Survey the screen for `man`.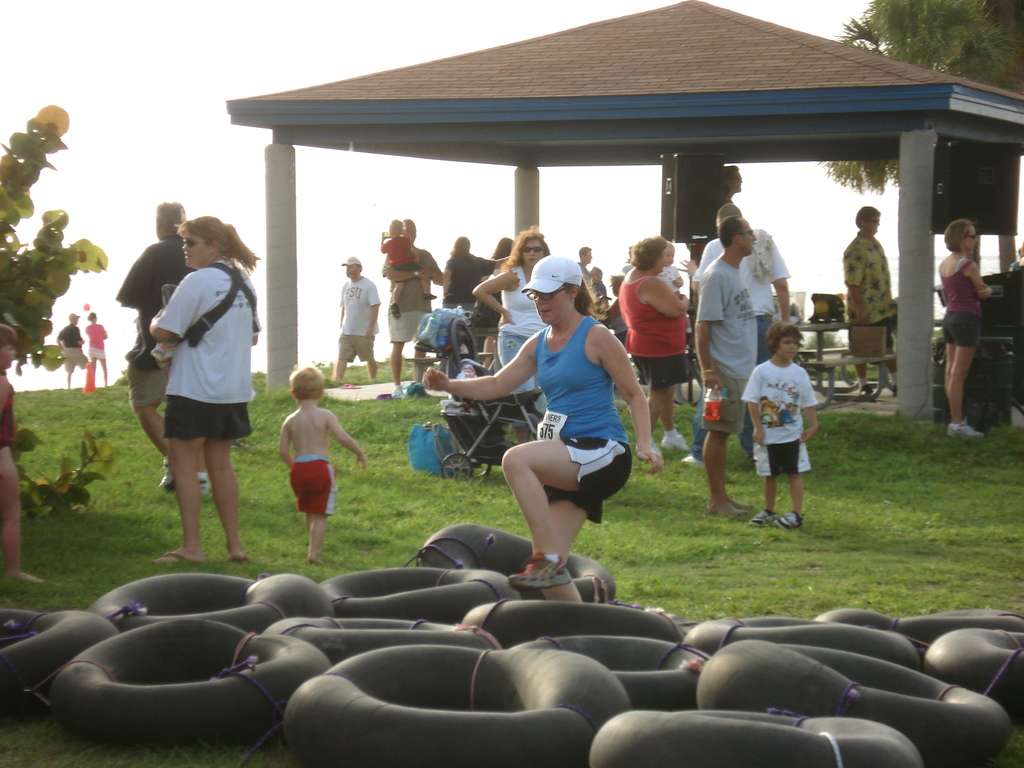
Survey found: 842 207 895 396.
